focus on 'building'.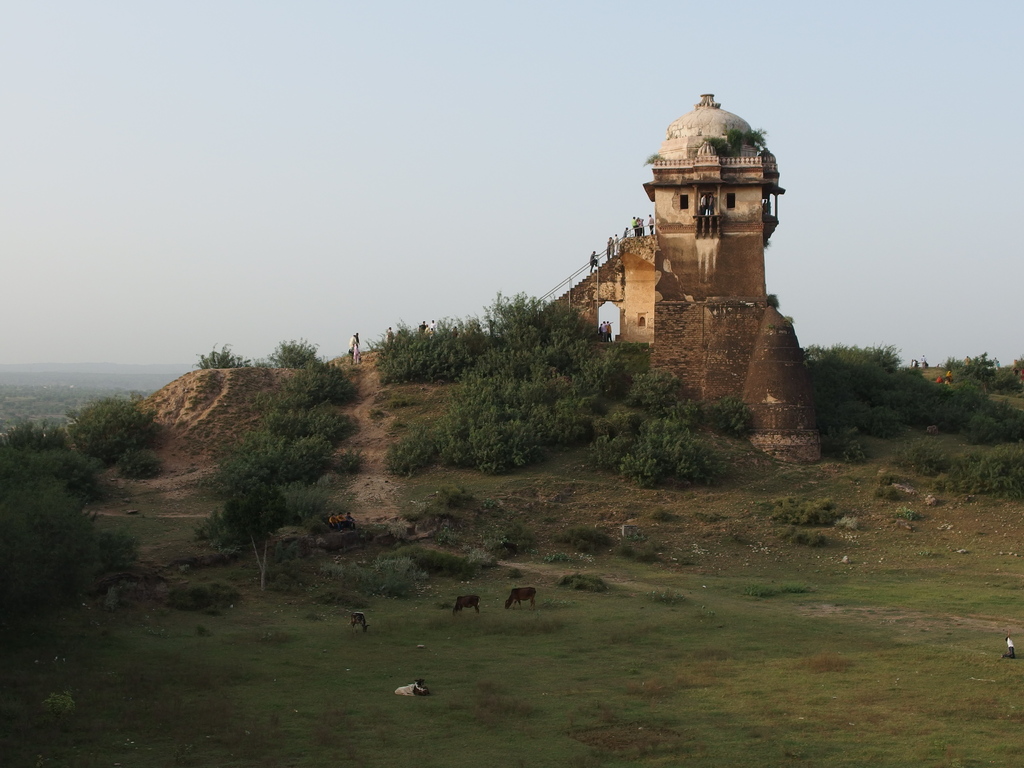
Focused at (526,90,820,476).
